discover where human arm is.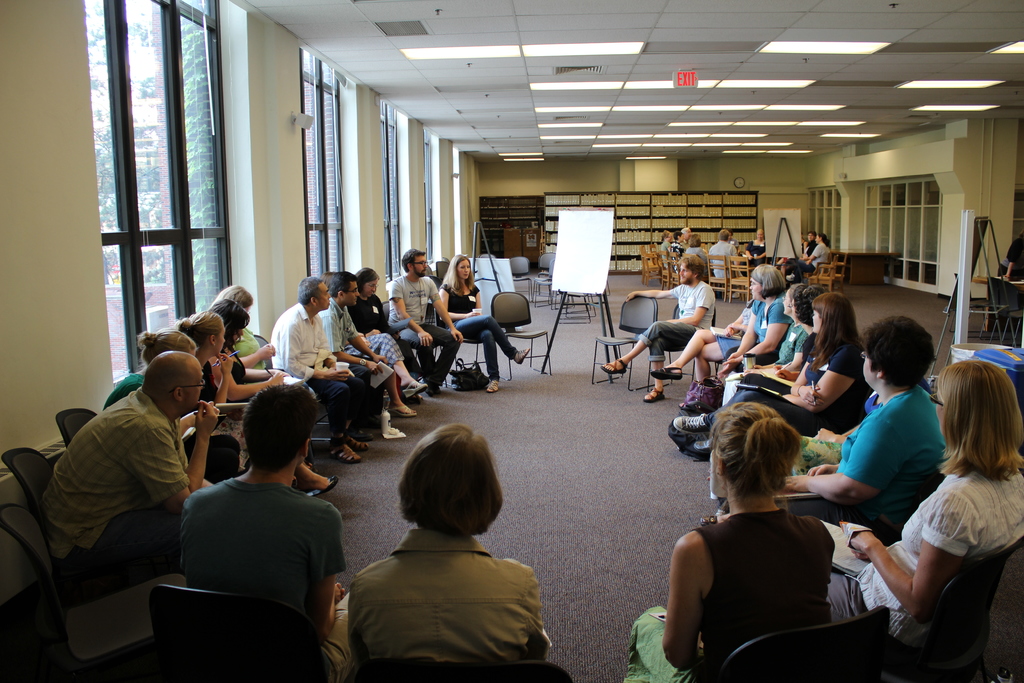
Discovered at 326,306,381,372.
